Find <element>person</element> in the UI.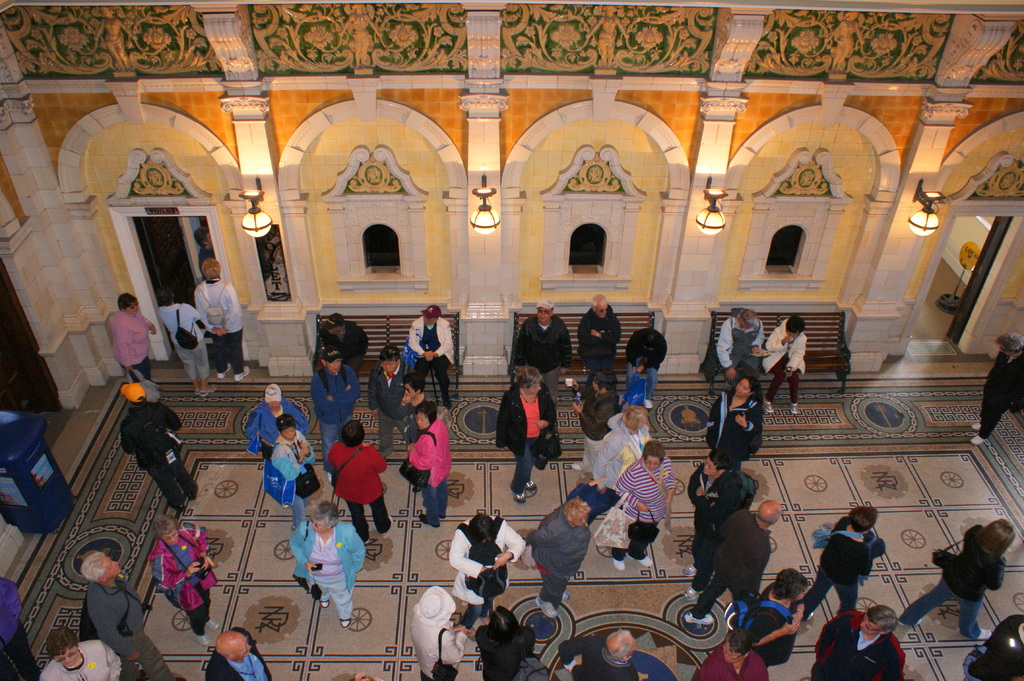
UI element at bbox=[899, 513, 1018, 641].
